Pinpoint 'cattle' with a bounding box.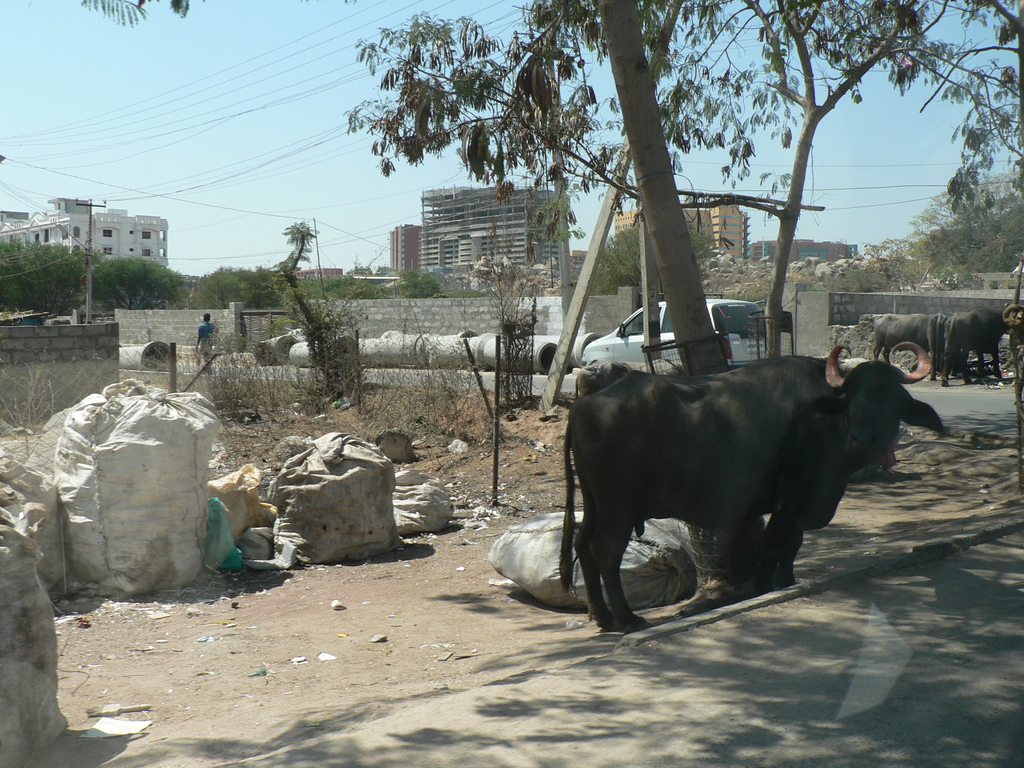
l=552, t=367, r=891, b=626.
